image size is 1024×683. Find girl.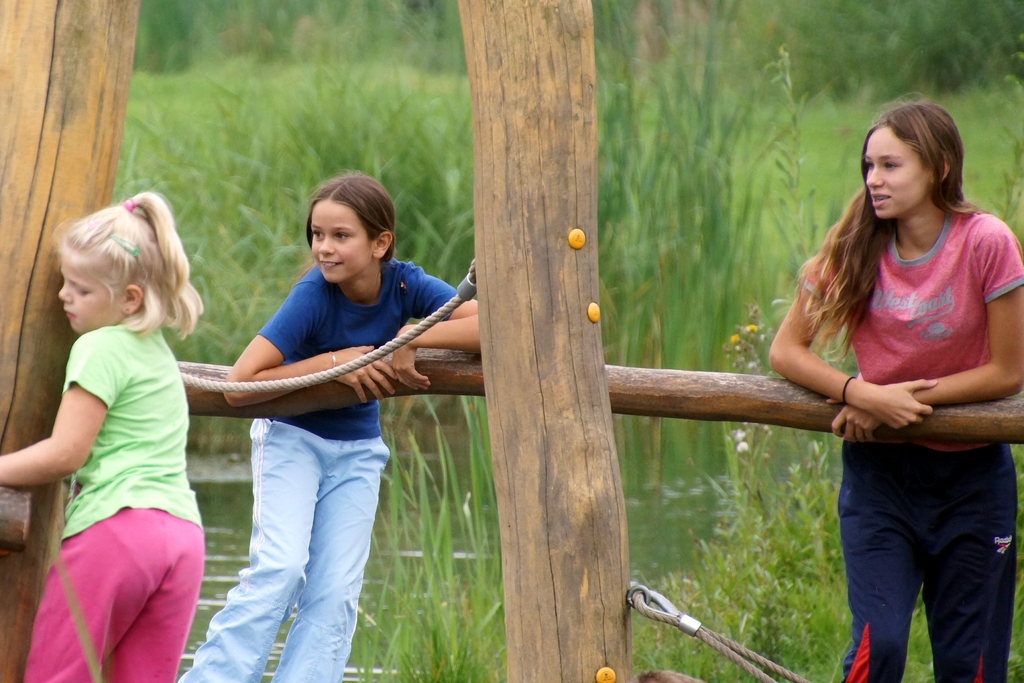
x1=176, y1=168, x2=483, y2=682.
